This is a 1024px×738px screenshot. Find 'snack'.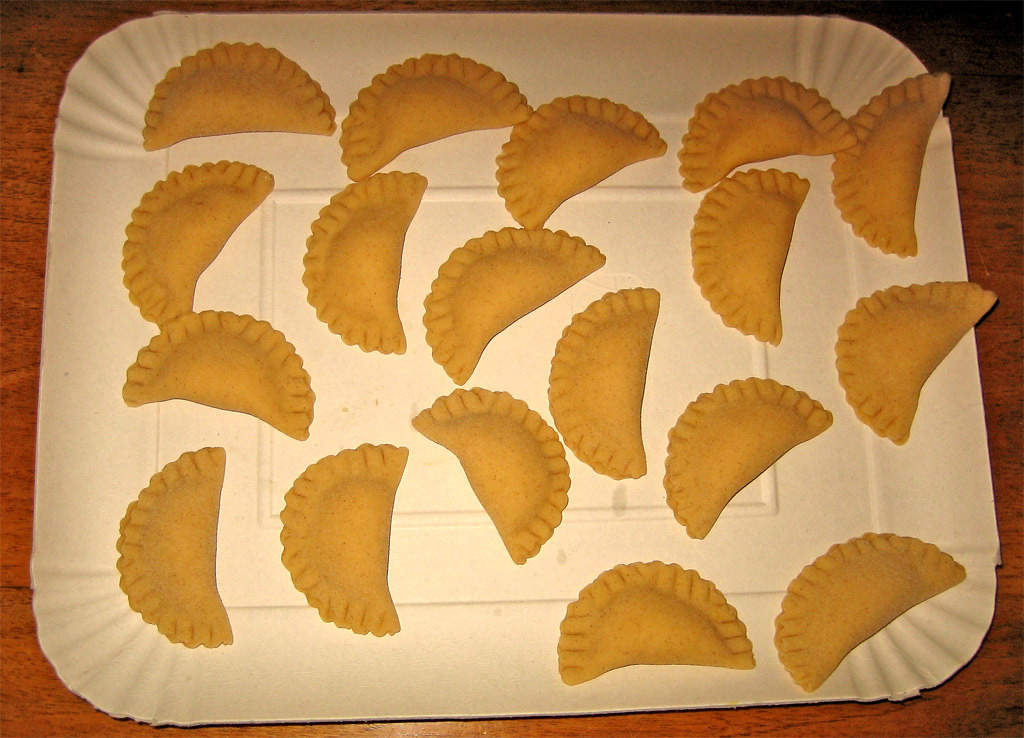
Bounding box: [687,76,861,196].
